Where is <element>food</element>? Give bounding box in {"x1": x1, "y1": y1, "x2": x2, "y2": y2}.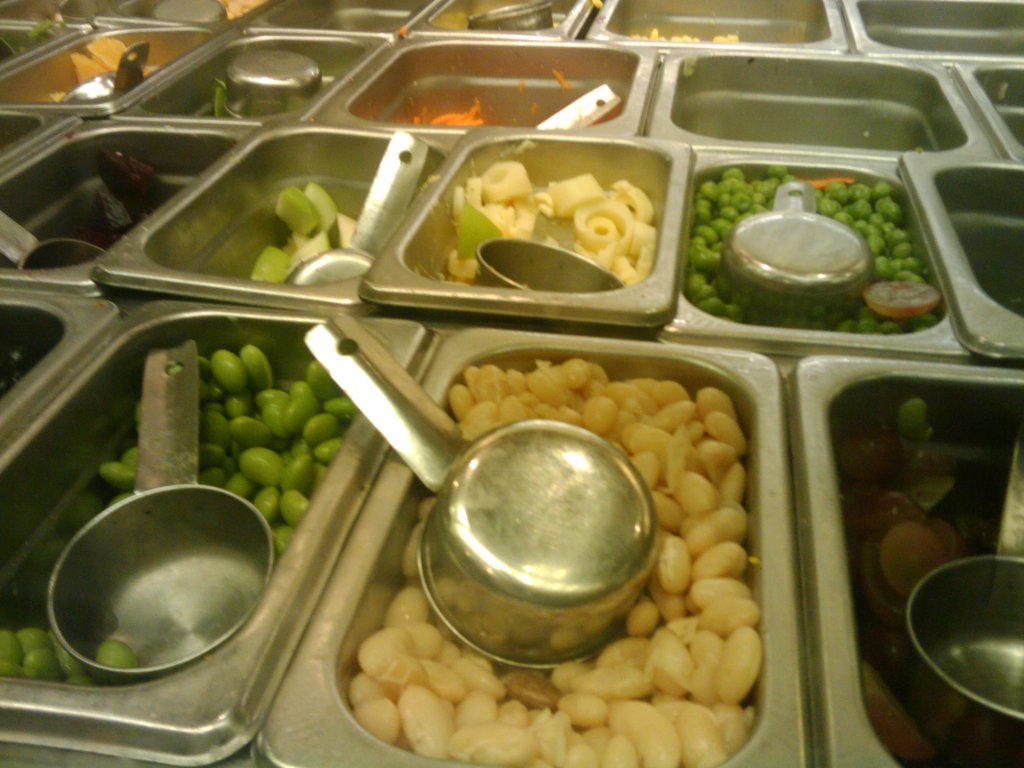
{"x1": 220, "y1": 0, "x2": 262, "y2": 19}.
